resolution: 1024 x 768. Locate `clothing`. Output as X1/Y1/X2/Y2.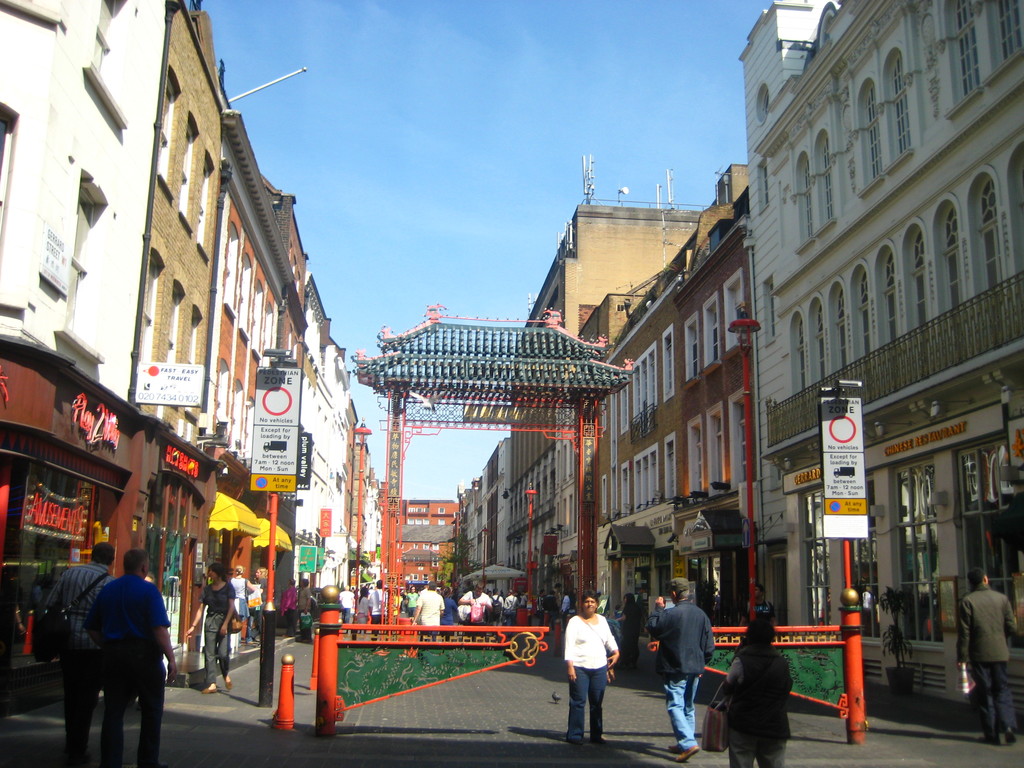
357/596/370/628.
